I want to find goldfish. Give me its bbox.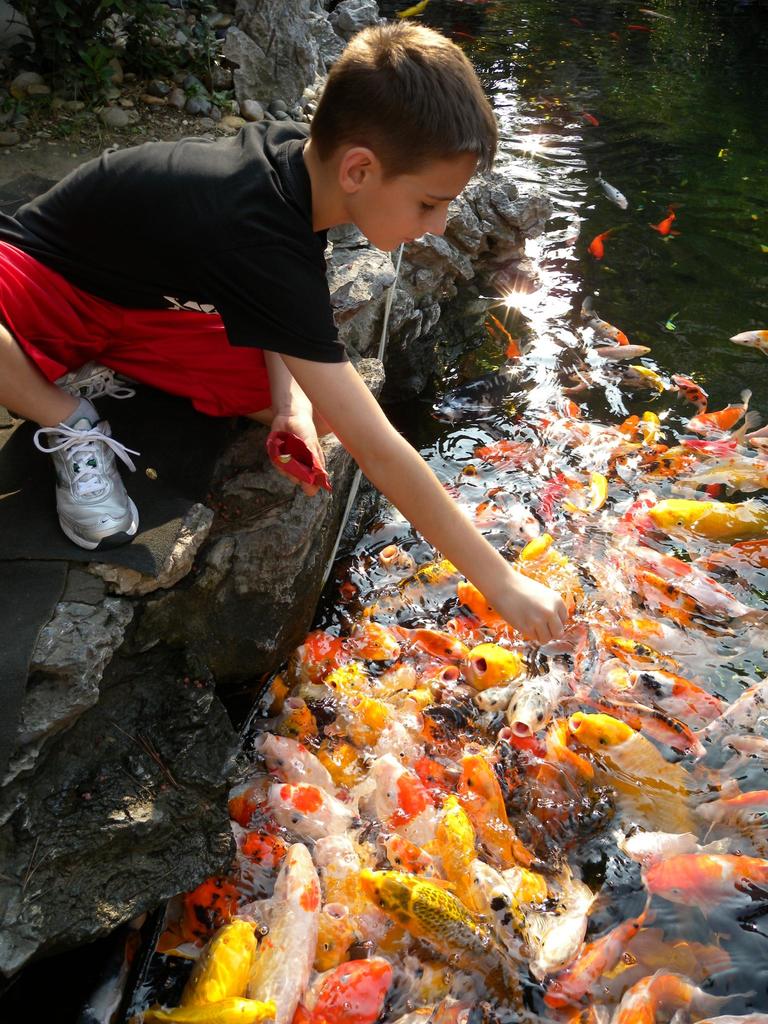
592 168 629 209.
